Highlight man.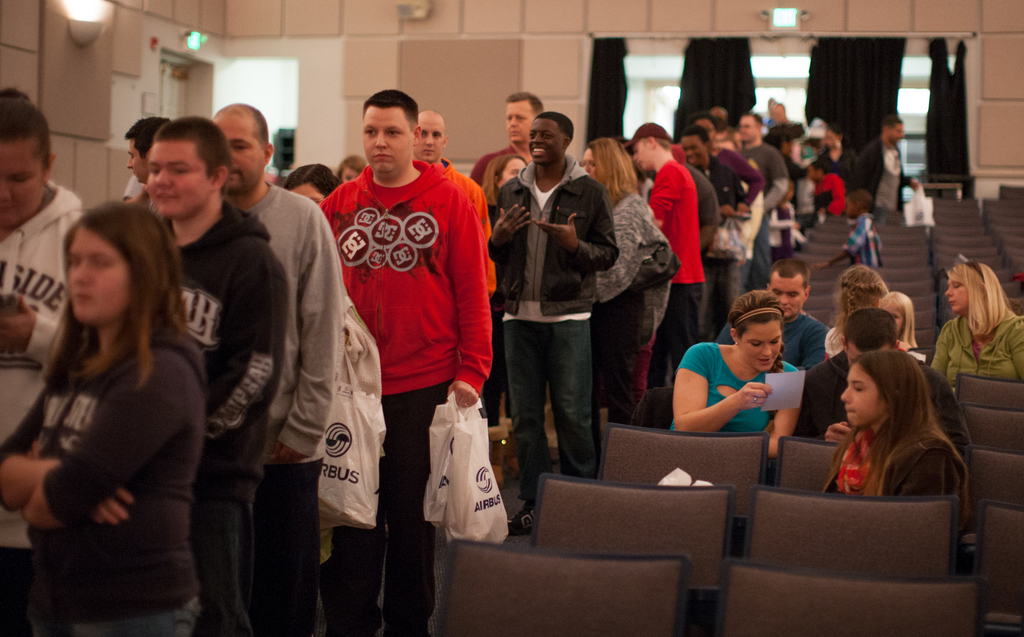
Highlighted region: 314,89,486,636.
